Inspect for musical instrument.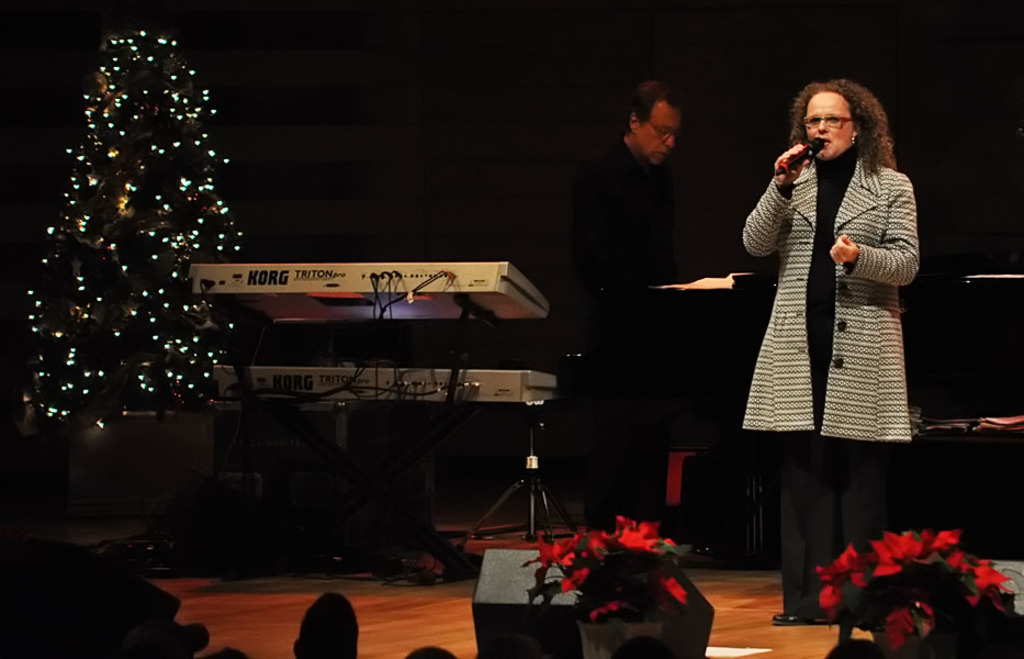
Inspection: pyautogui.locateOnScreen(211, 361, 572, 414).
